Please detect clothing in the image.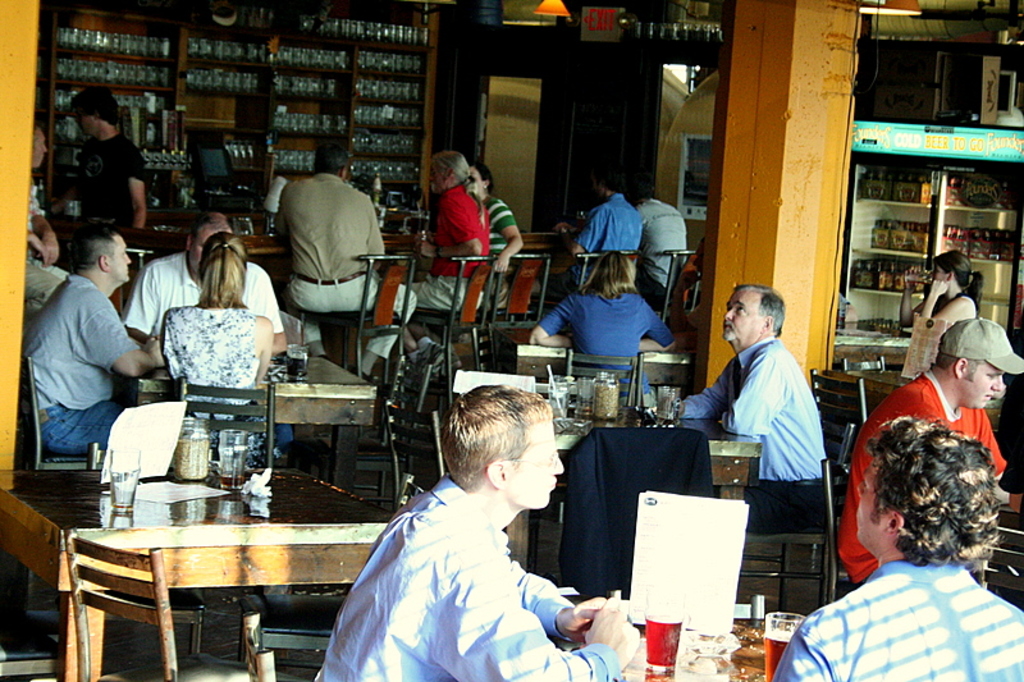
l=308, t=402, r=602, b=681.
